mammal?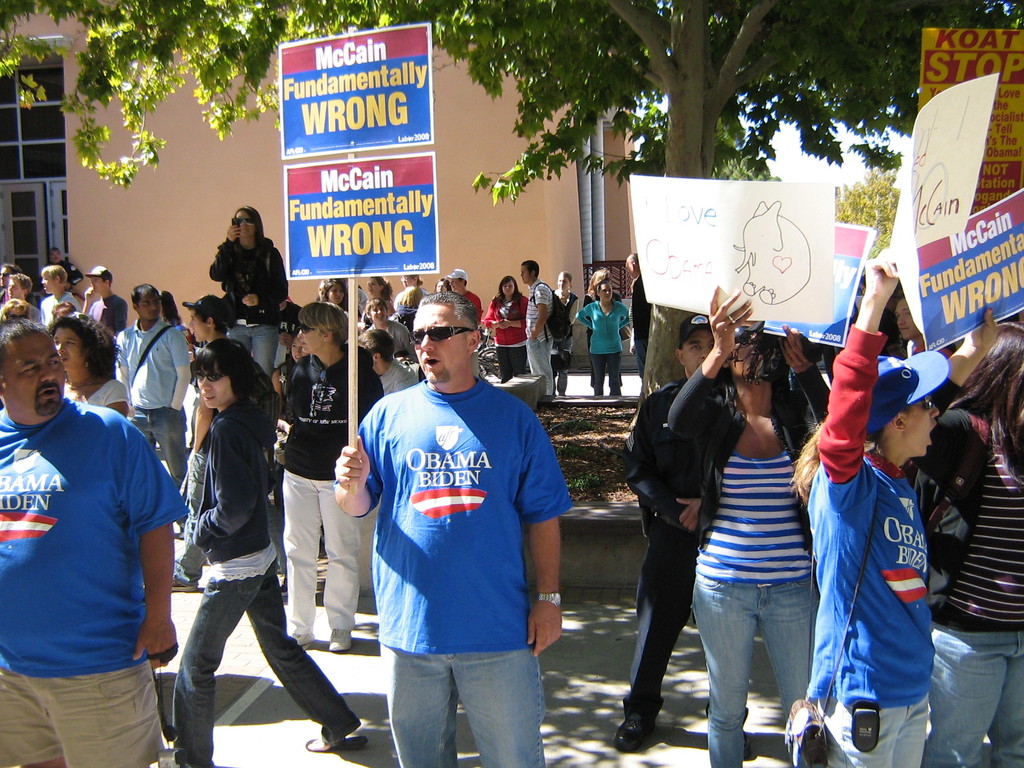
(362,328,417,395)
